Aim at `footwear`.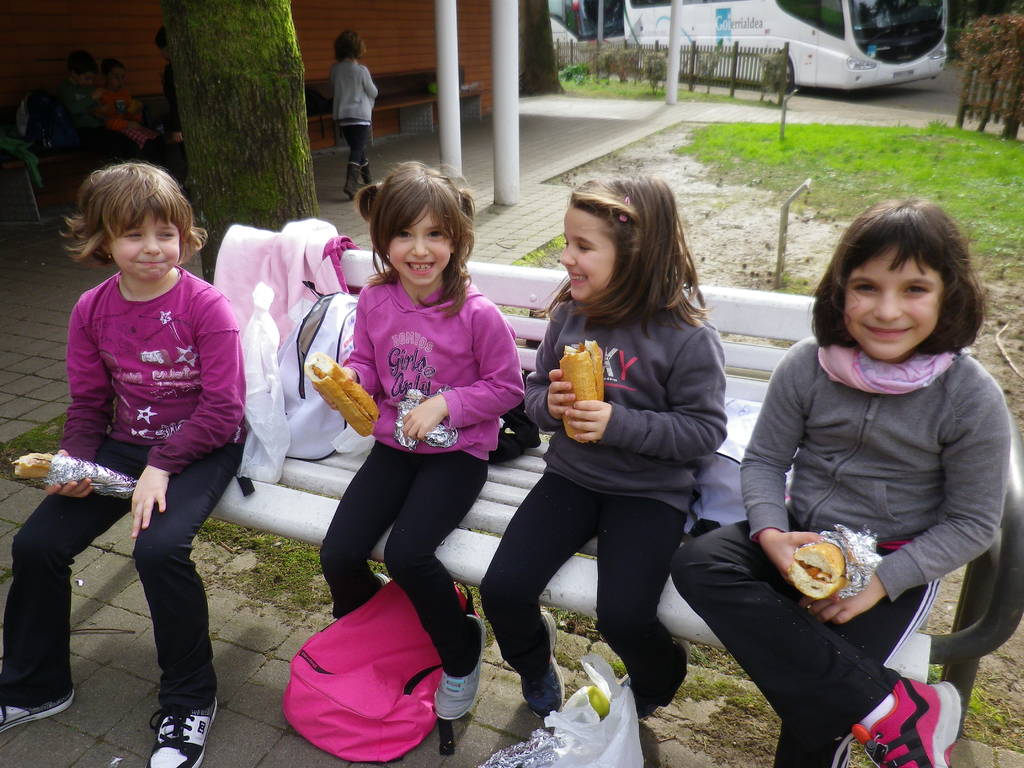
Aimed at [140,697,218,767].
